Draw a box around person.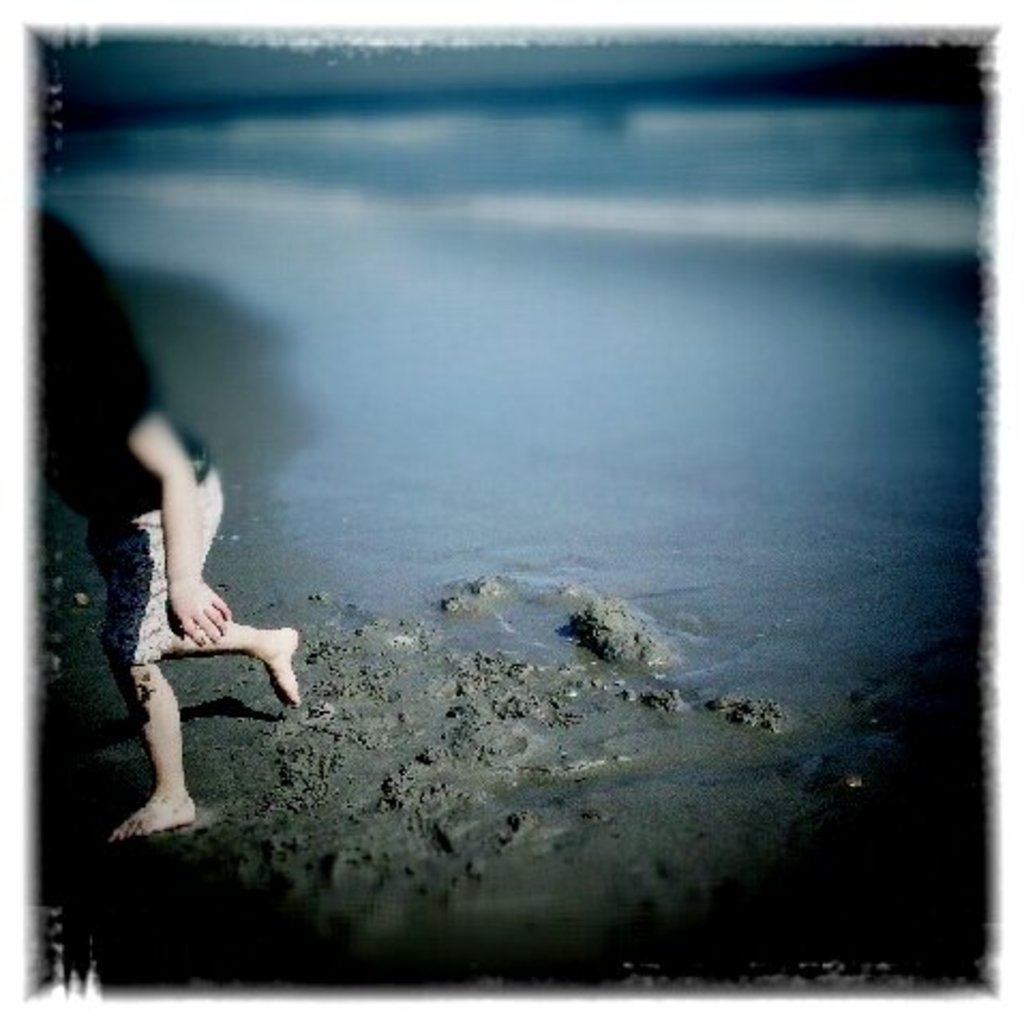
BBox(41, 195, 311, 859).
